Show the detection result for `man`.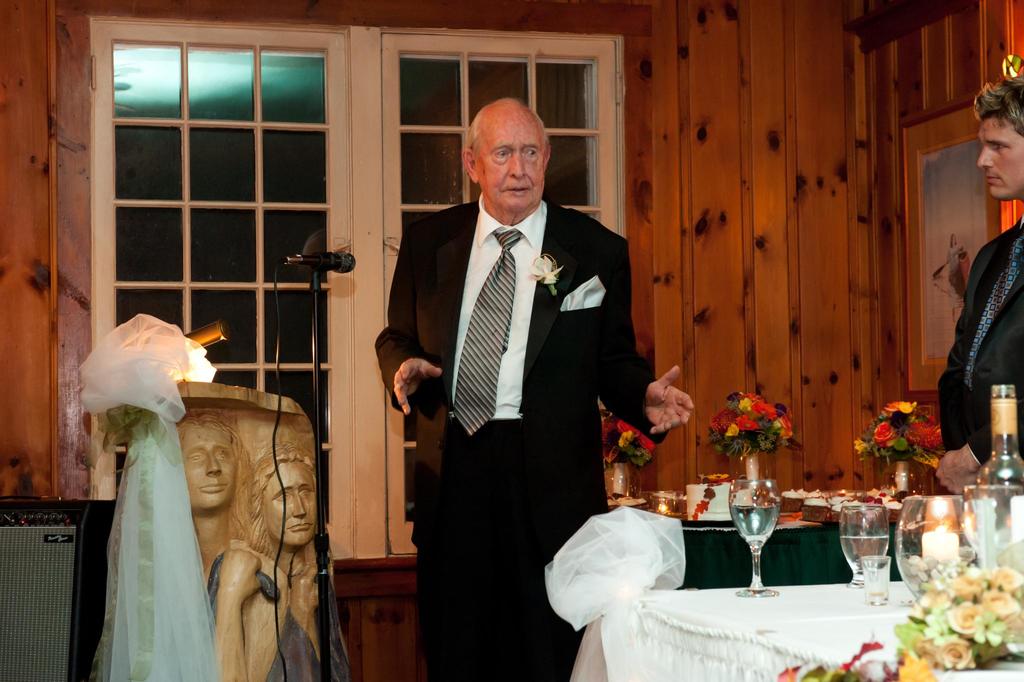
pyautogui.locateOnScreen(179, 411, 259, 608).
